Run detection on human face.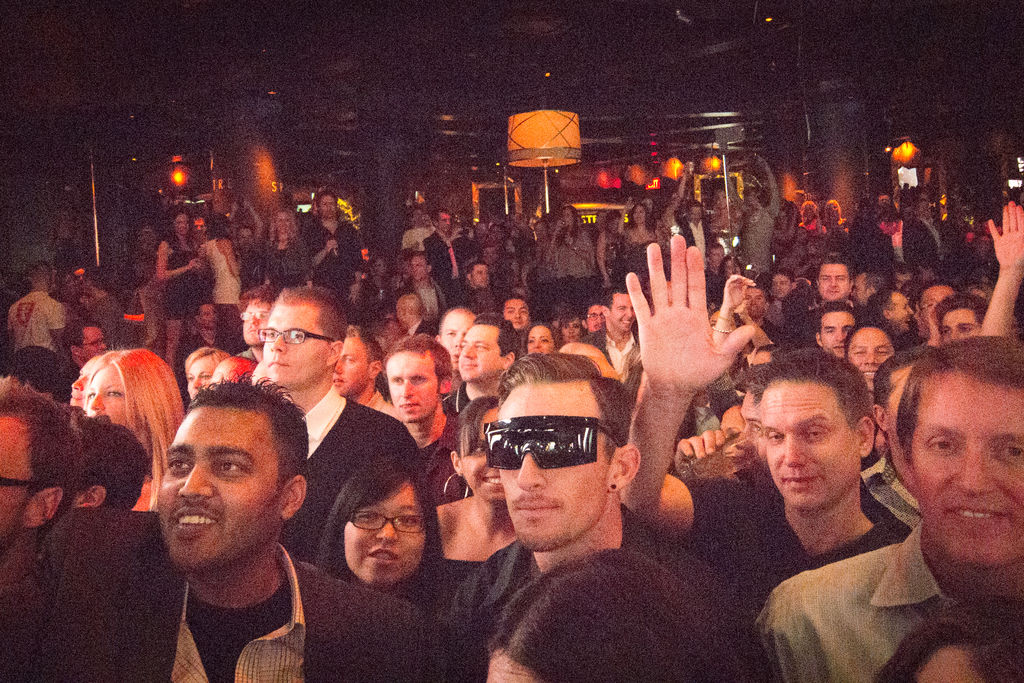
Result: <region>912, 370, 1023, 570</region>.
